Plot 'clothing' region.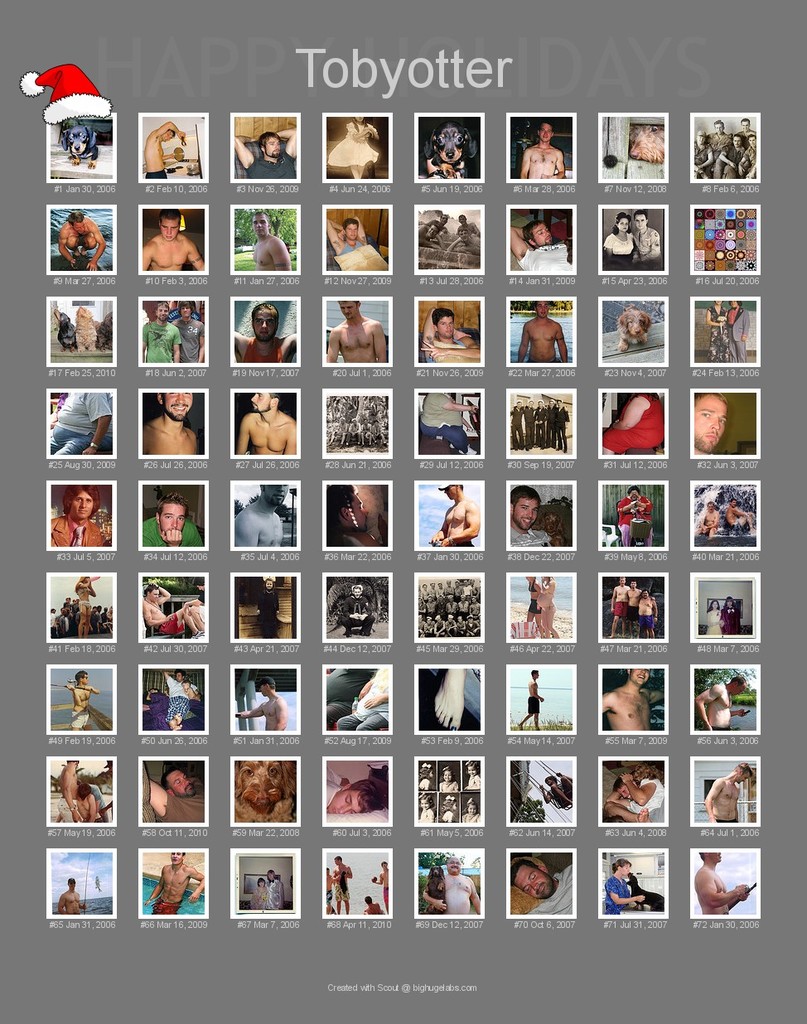
Plotted at [x1=602, y1=228, x2=635, y2=270].
